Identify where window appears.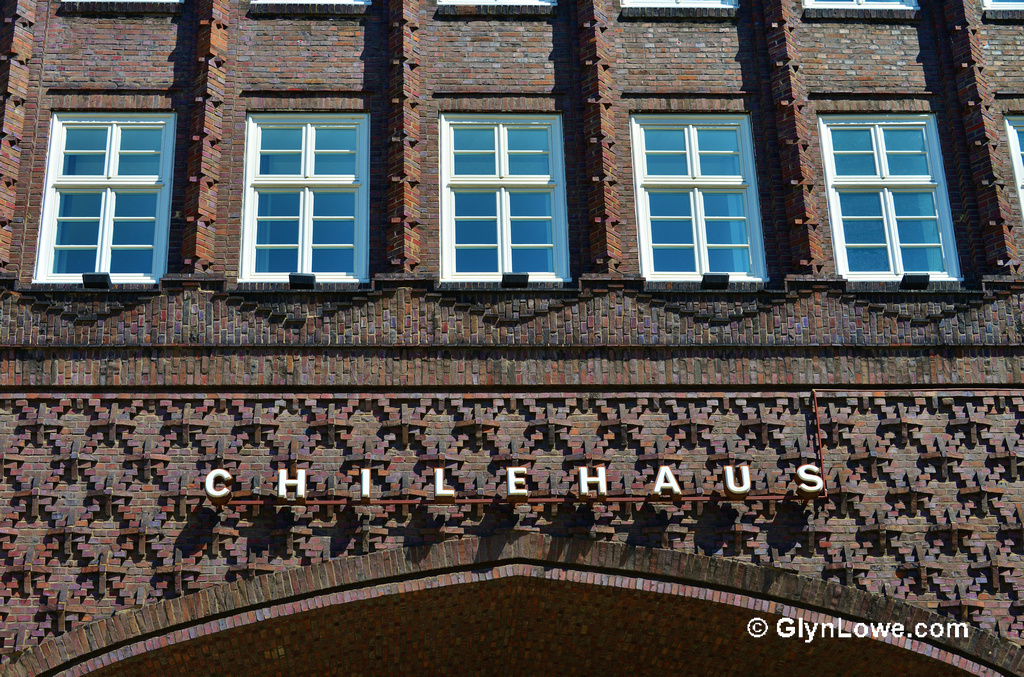
Appears at [x1=626, y1=112, x2=764, y2=281].
